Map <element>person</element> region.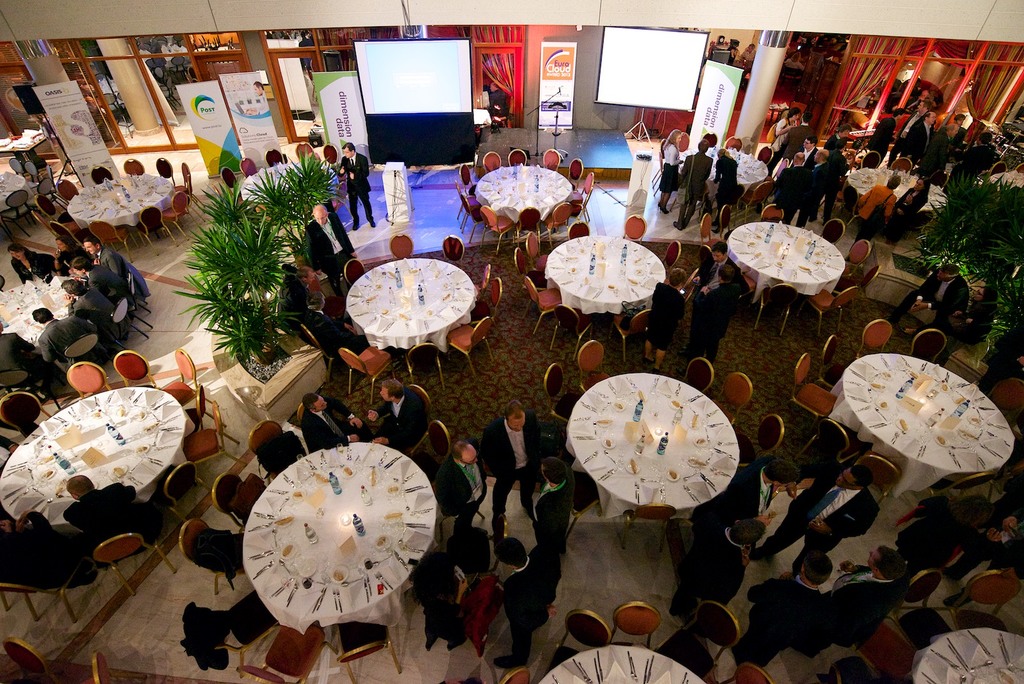
Mapped to [left=339, top=140, right=381, bottom=228].
